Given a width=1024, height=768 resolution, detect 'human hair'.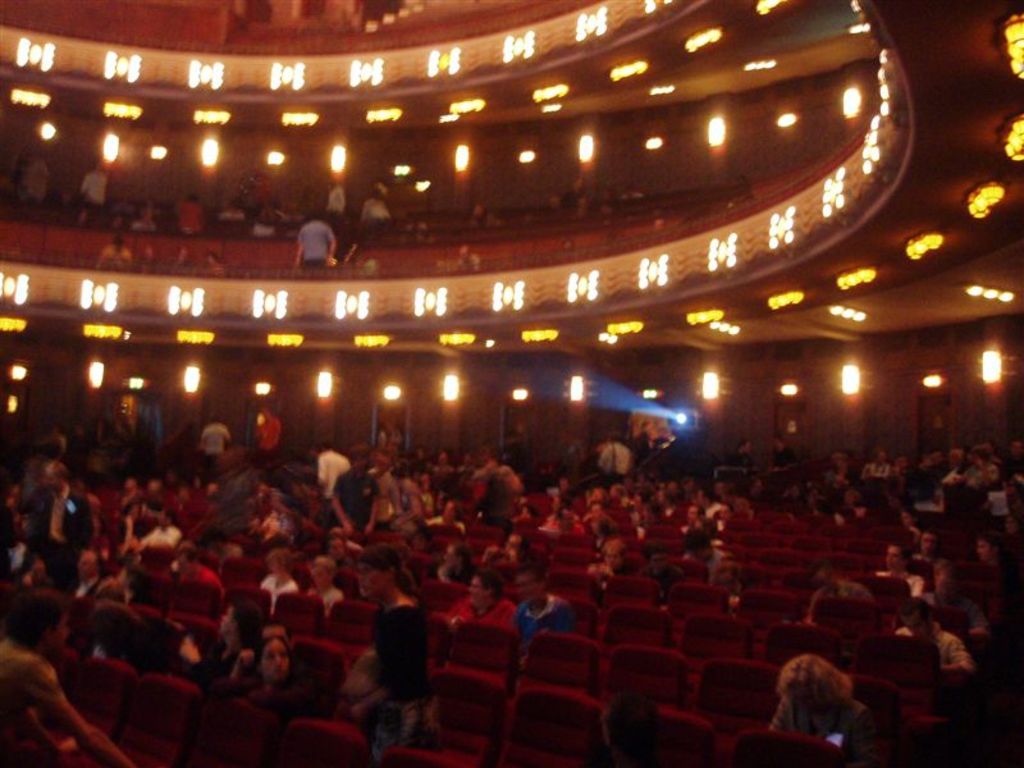
<box>772,650,851,714</box>.
